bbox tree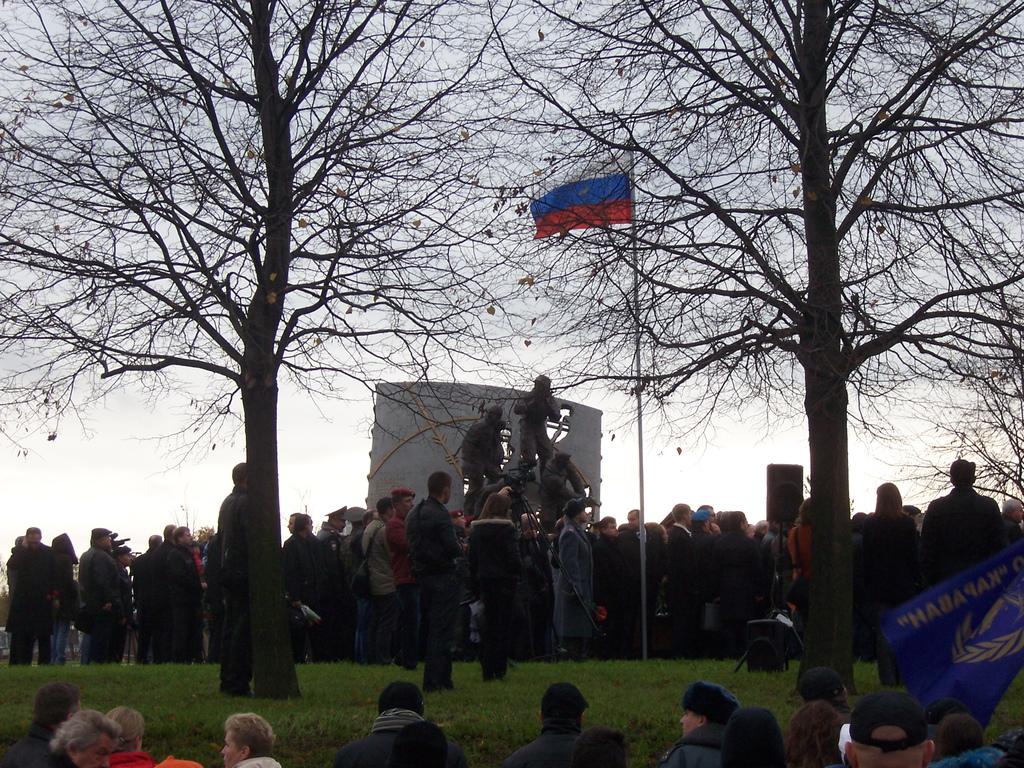
BBox(488, 0, 1023, 699)
